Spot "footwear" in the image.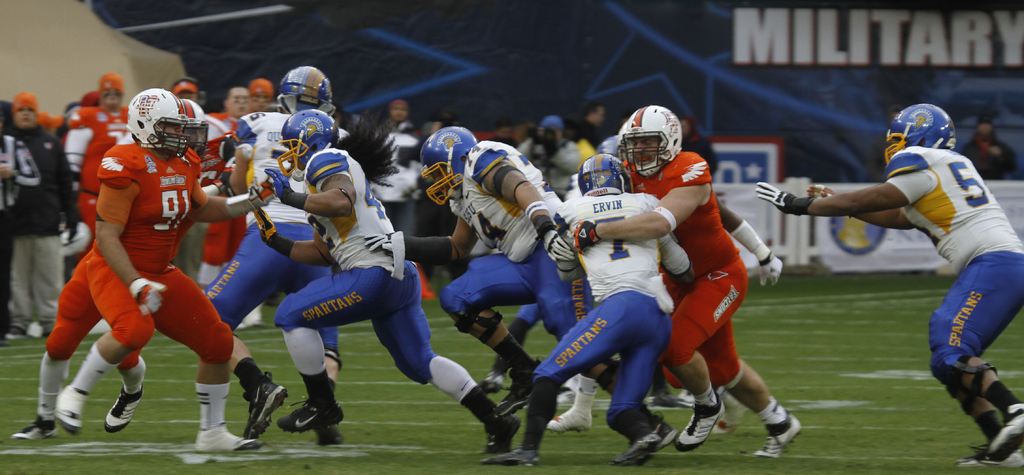
"footwear" found at detection(626, 415, 672, 468).
